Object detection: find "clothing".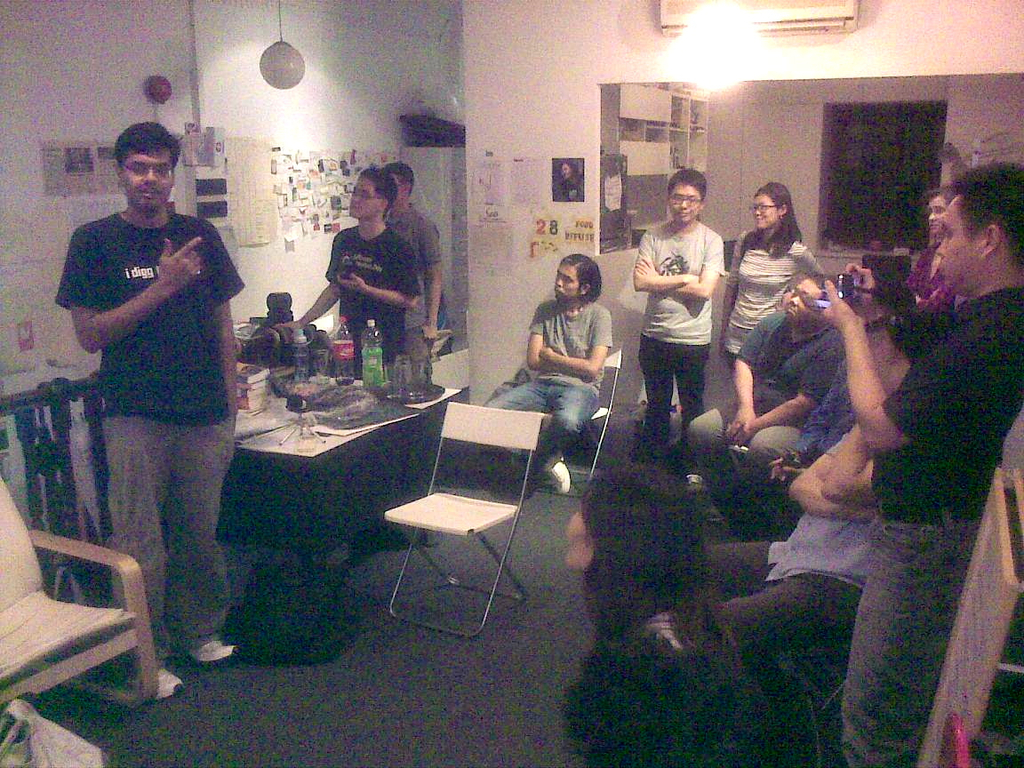
bbox=[46, 204, 242, 664].
